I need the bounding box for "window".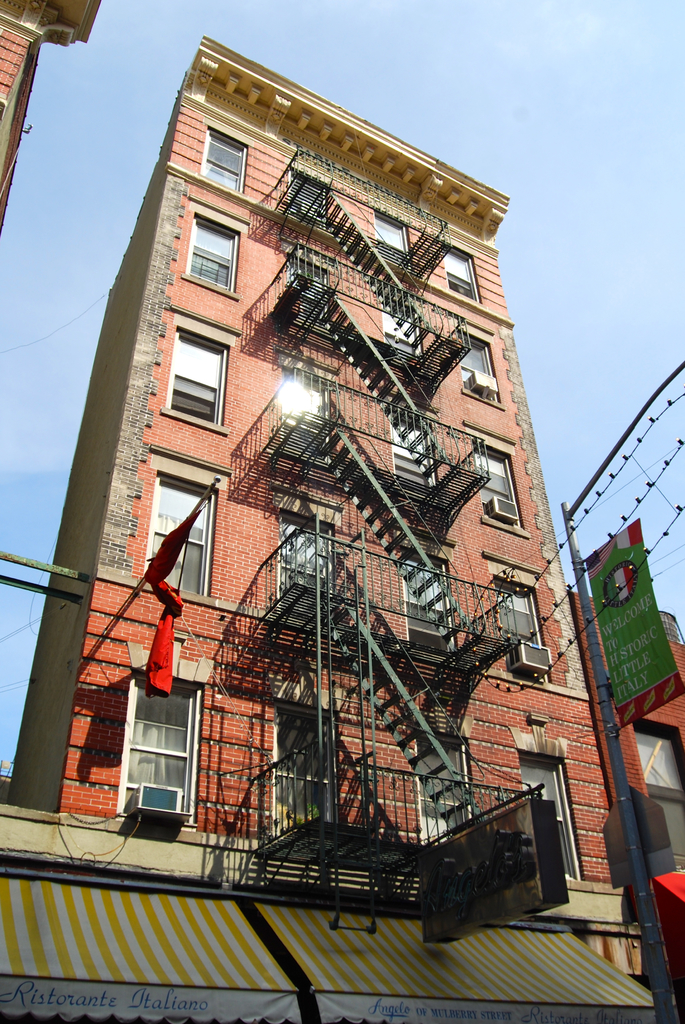
Here it is: {"left": 205, "top": 127, "right": 245, "bottom": 195}.
